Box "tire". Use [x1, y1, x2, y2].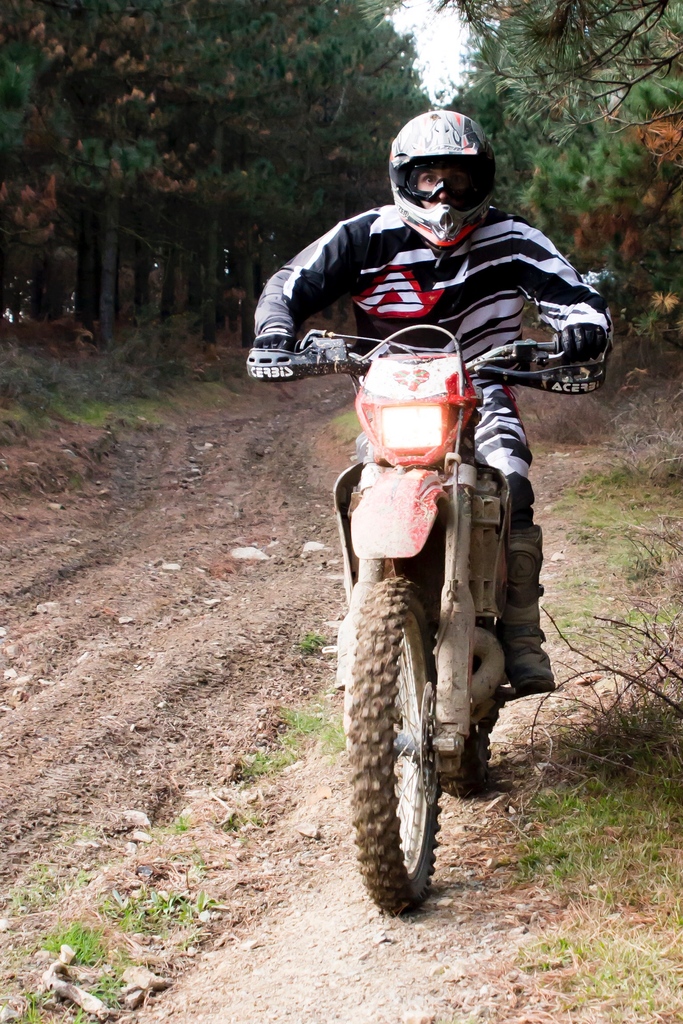
[344, 580, 451, 913].
